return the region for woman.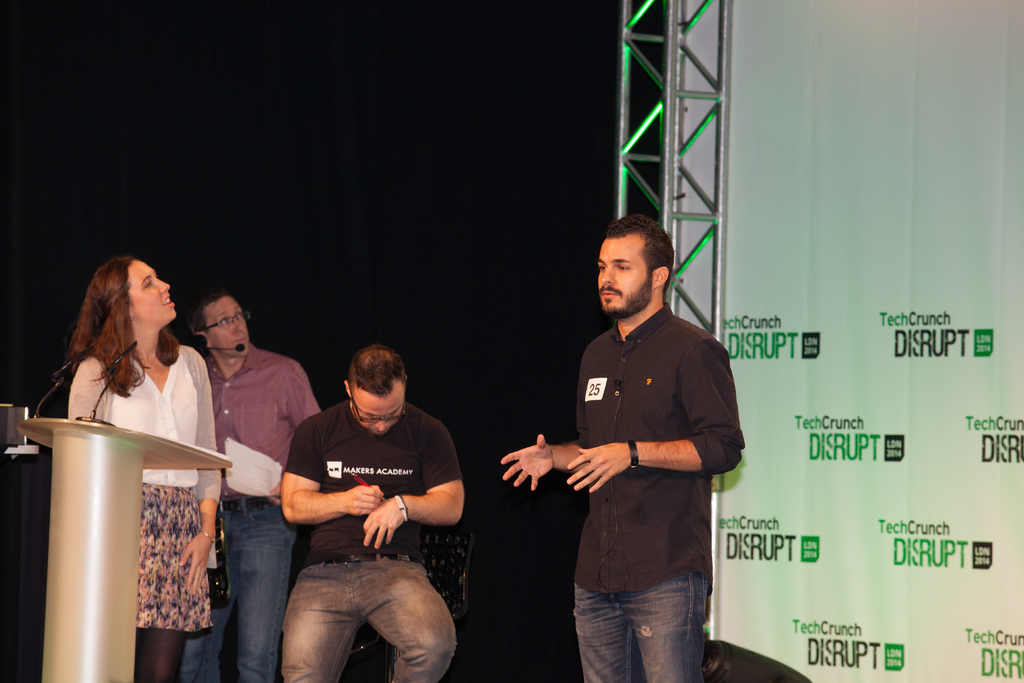
{"x1": 39, "y1": 273, "x2": 225, "y2": 616}.
